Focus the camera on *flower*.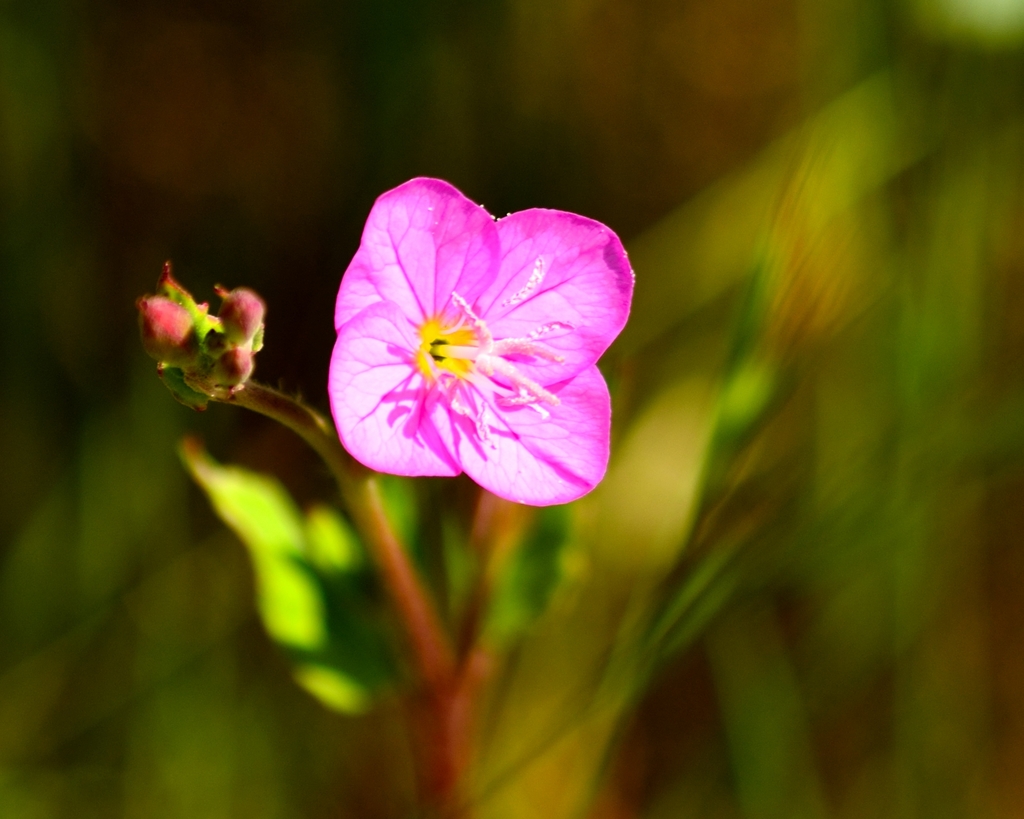
Focus region: (305, 174, 639, 518).
